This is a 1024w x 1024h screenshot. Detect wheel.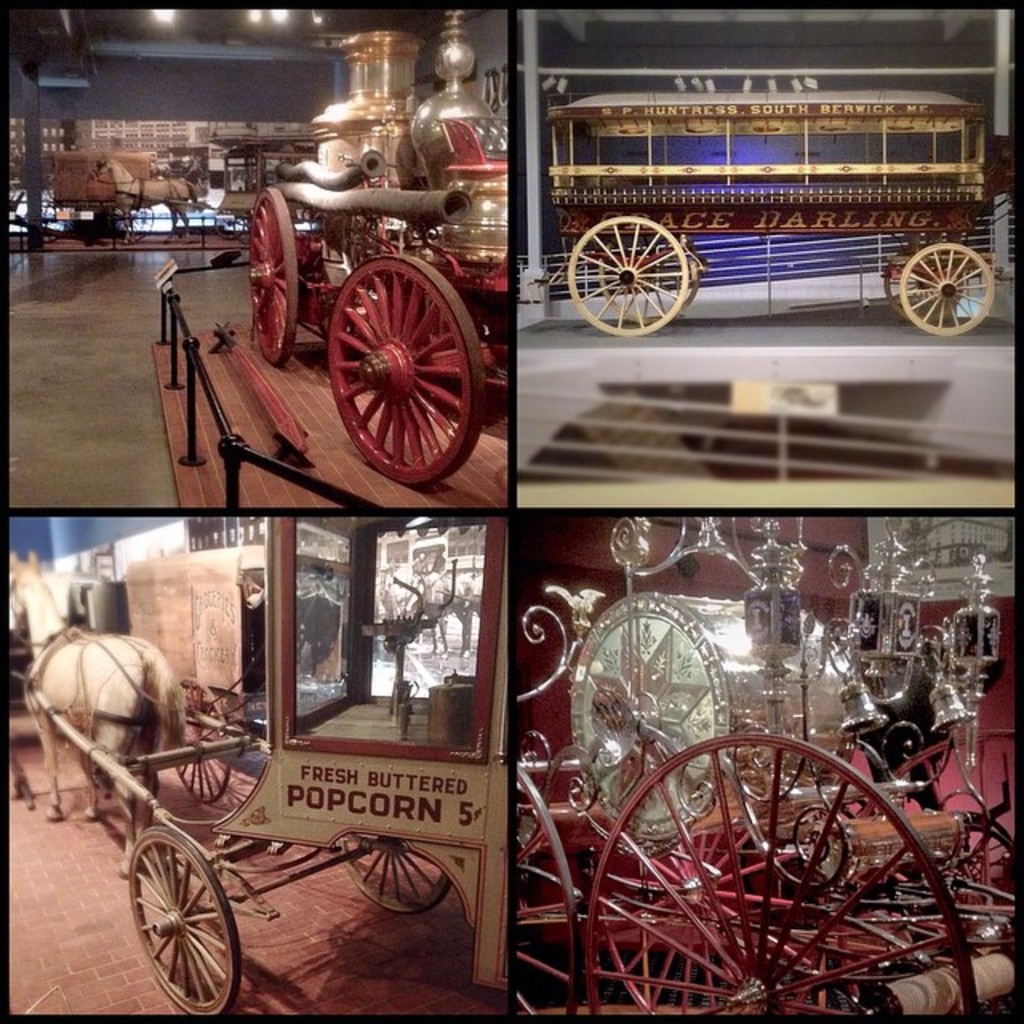
left=851, top=725, right=1016, bottom=1008.
